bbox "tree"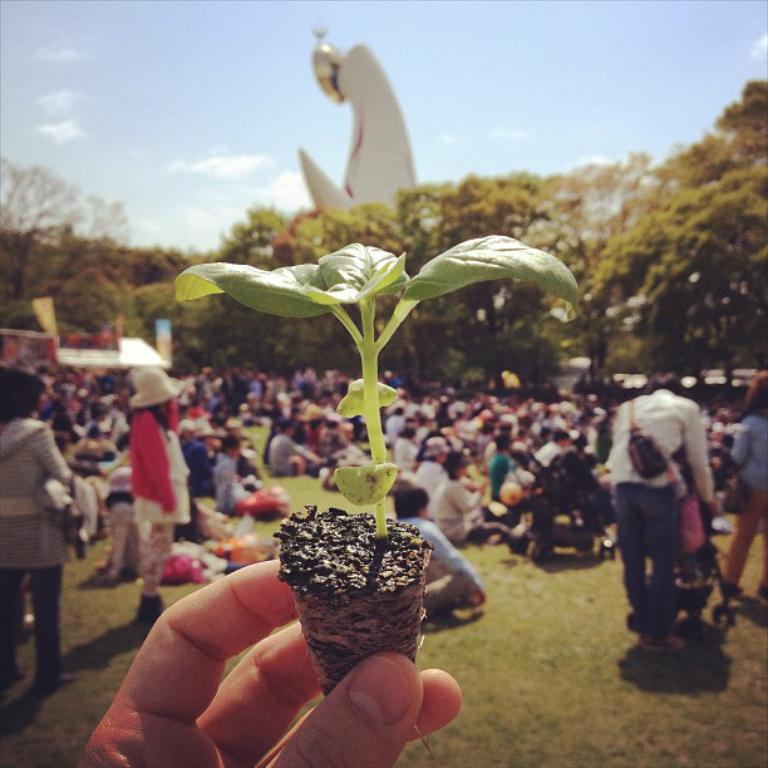
(left=0, top=139, right=137, bottom=333)
